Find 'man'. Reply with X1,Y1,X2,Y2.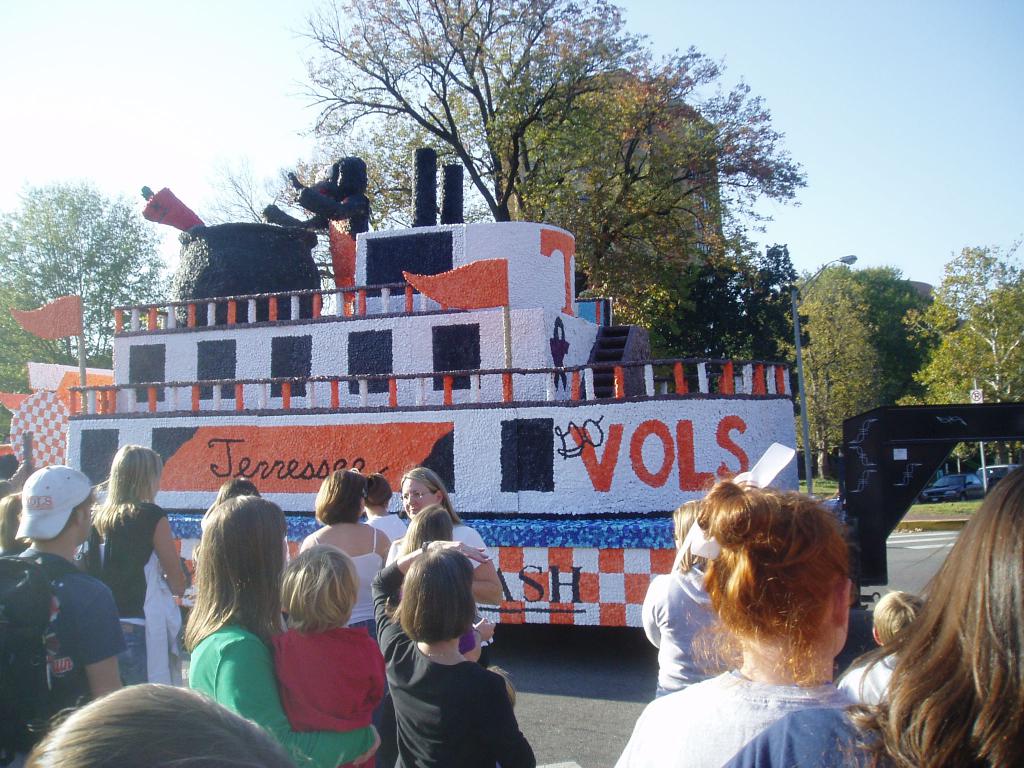
0,460,121,767.
